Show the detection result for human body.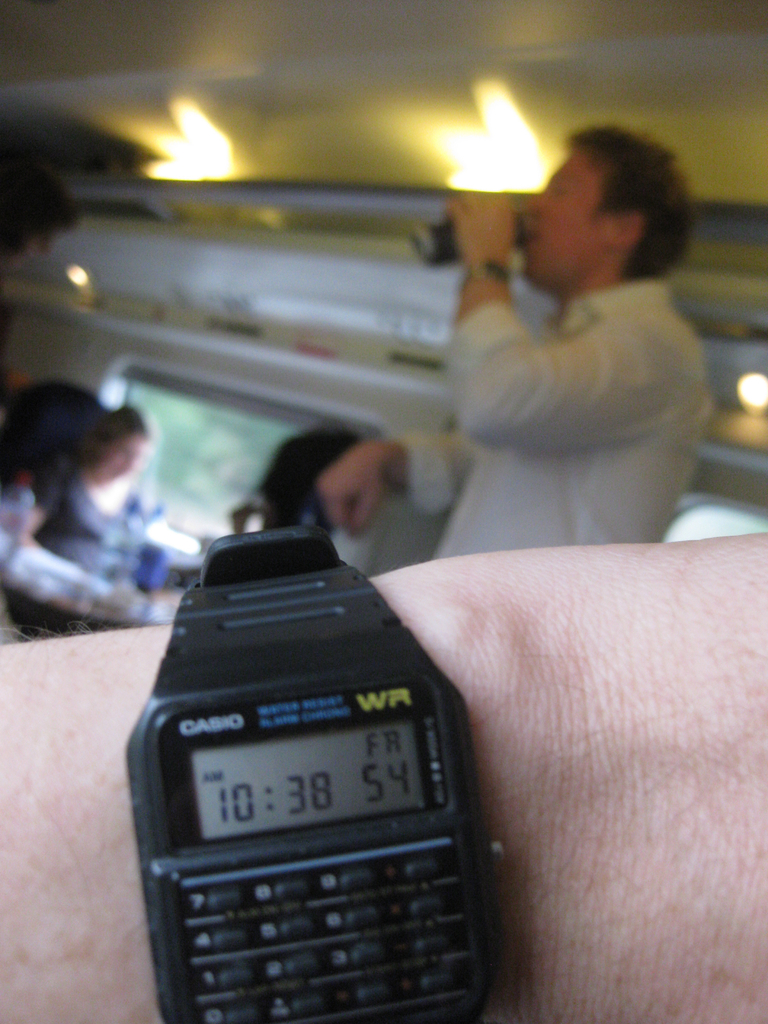
left=406, top=117, right=740, bottom=587.
